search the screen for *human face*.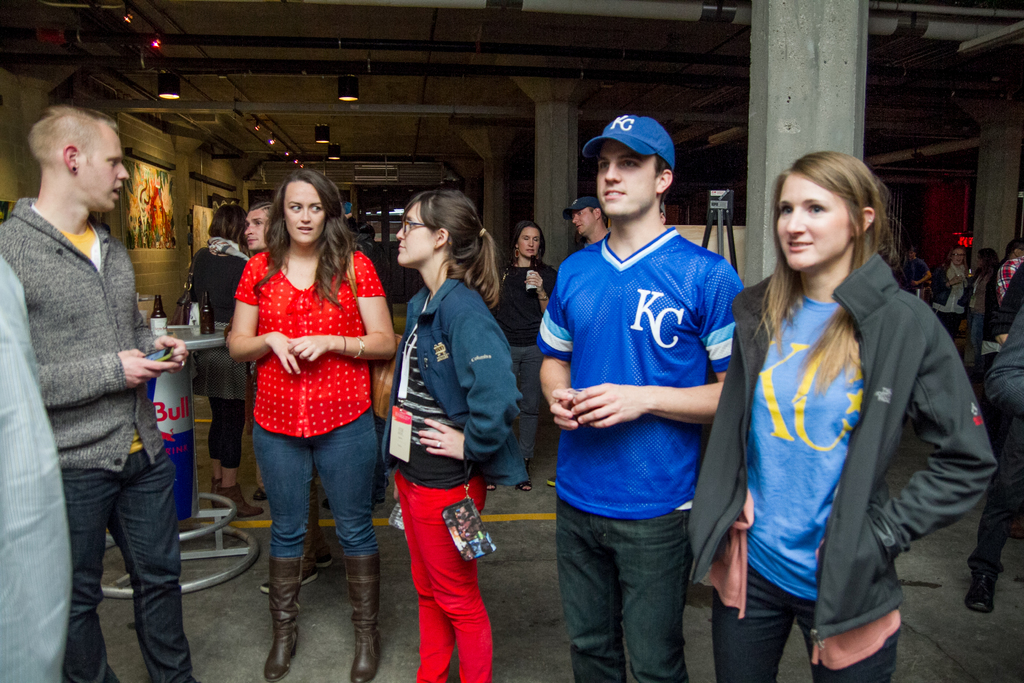
Found at BBox(572, 207, 597, 236).
